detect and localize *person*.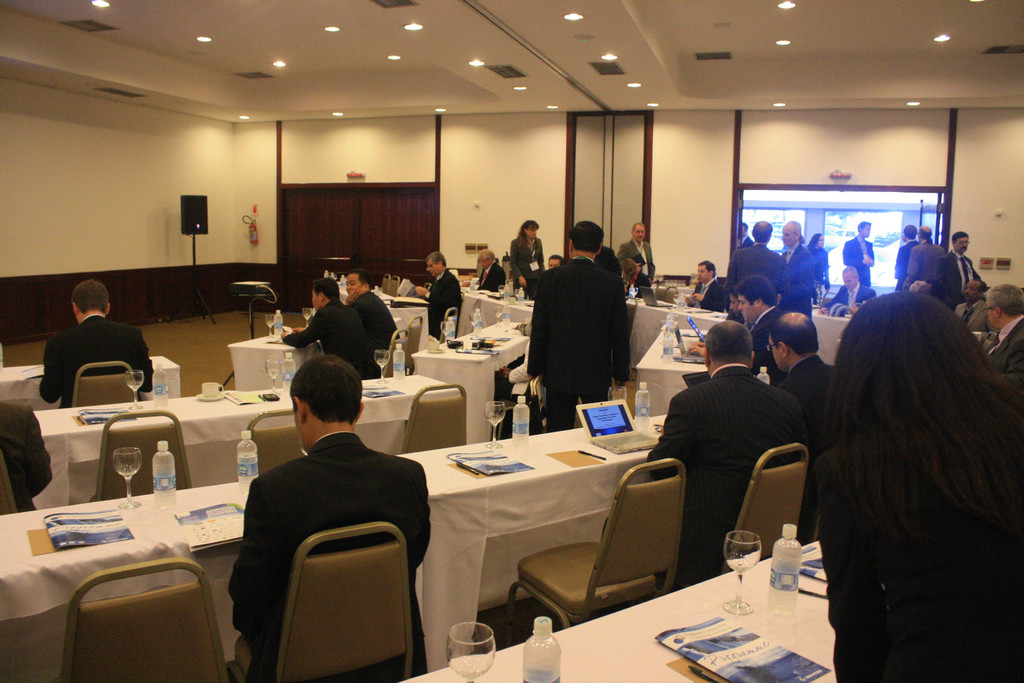
Localized at 806:233:829:304.
